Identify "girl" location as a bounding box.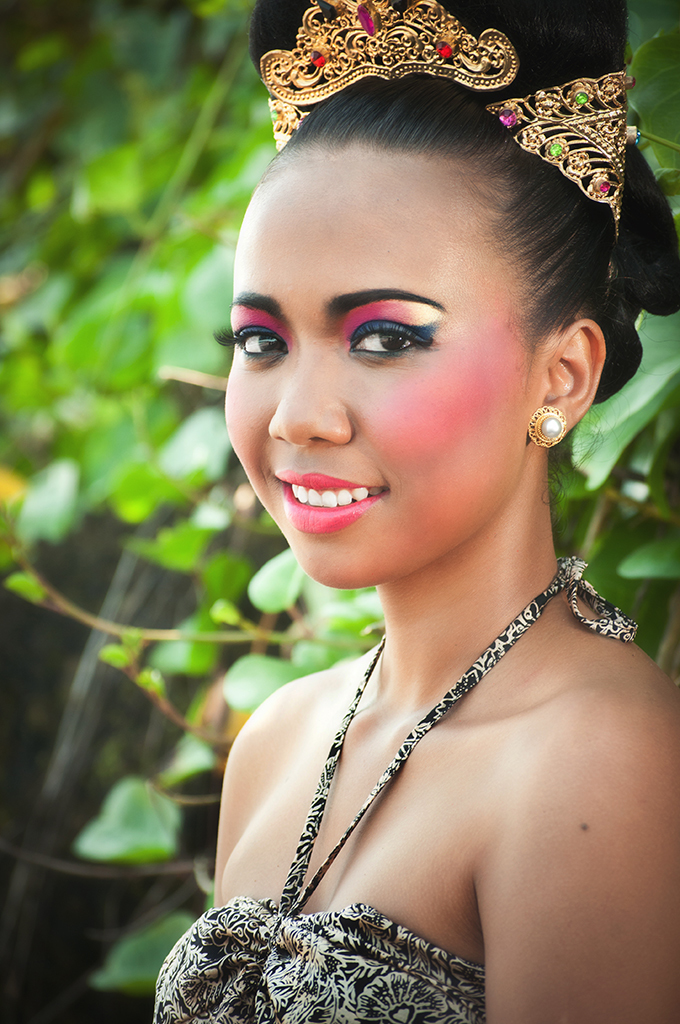
<bbox>147, 0, 679, 1023</bbox>.
